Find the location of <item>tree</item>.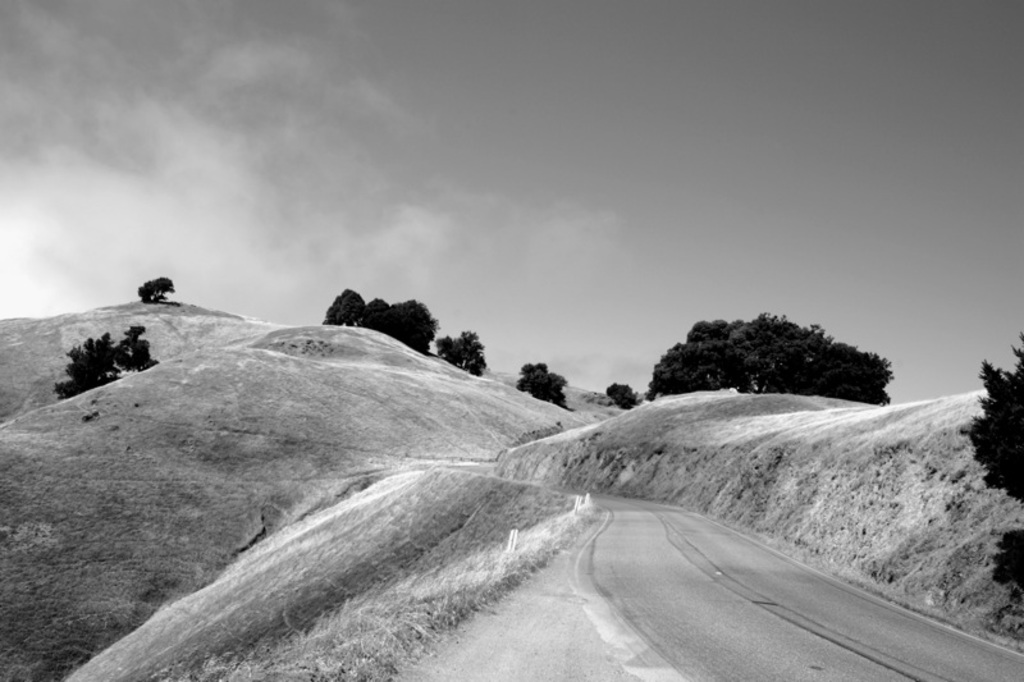
Location: left=134, top=273, right=175, bottom=303.
